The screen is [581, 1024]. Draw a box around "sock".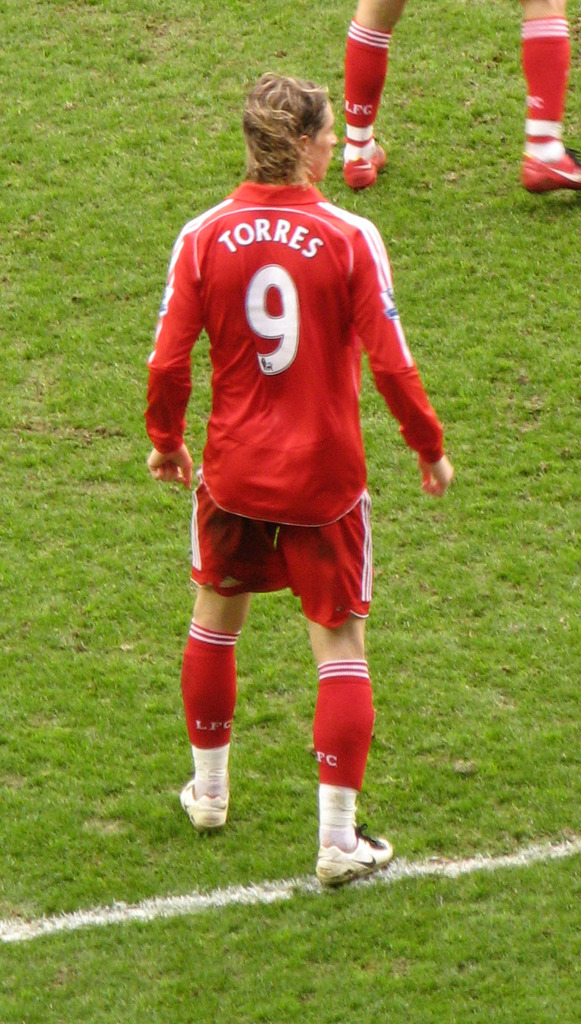
[312,661,375,849].
